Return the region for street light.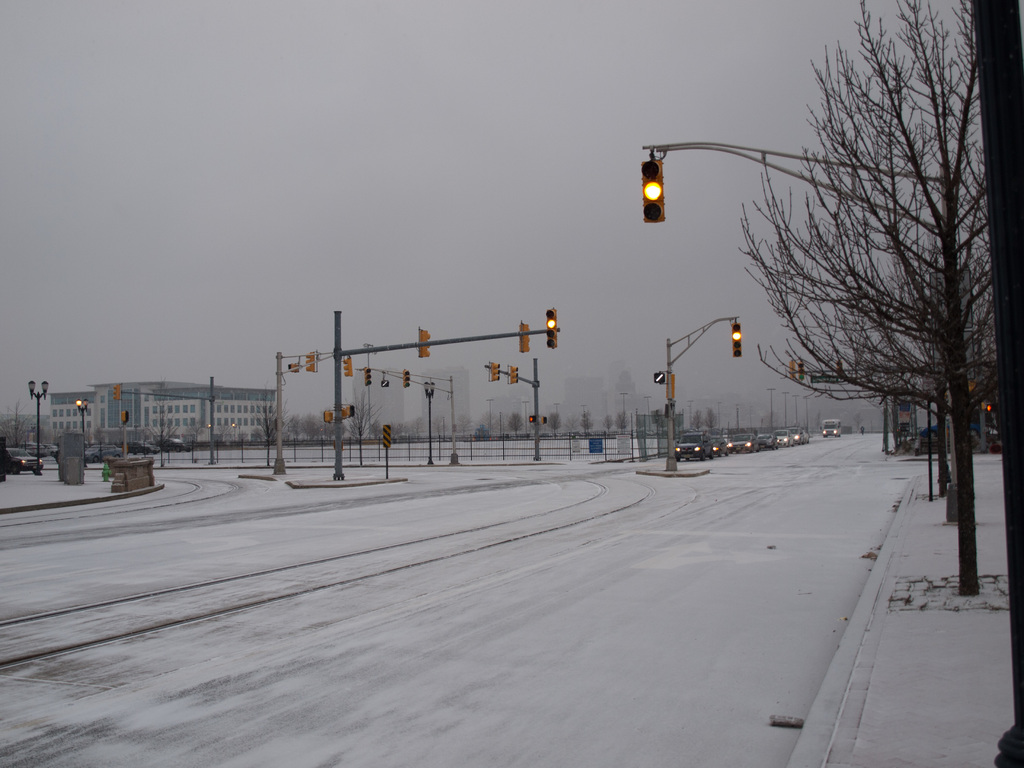
locate(485, 397, 497, 436).
